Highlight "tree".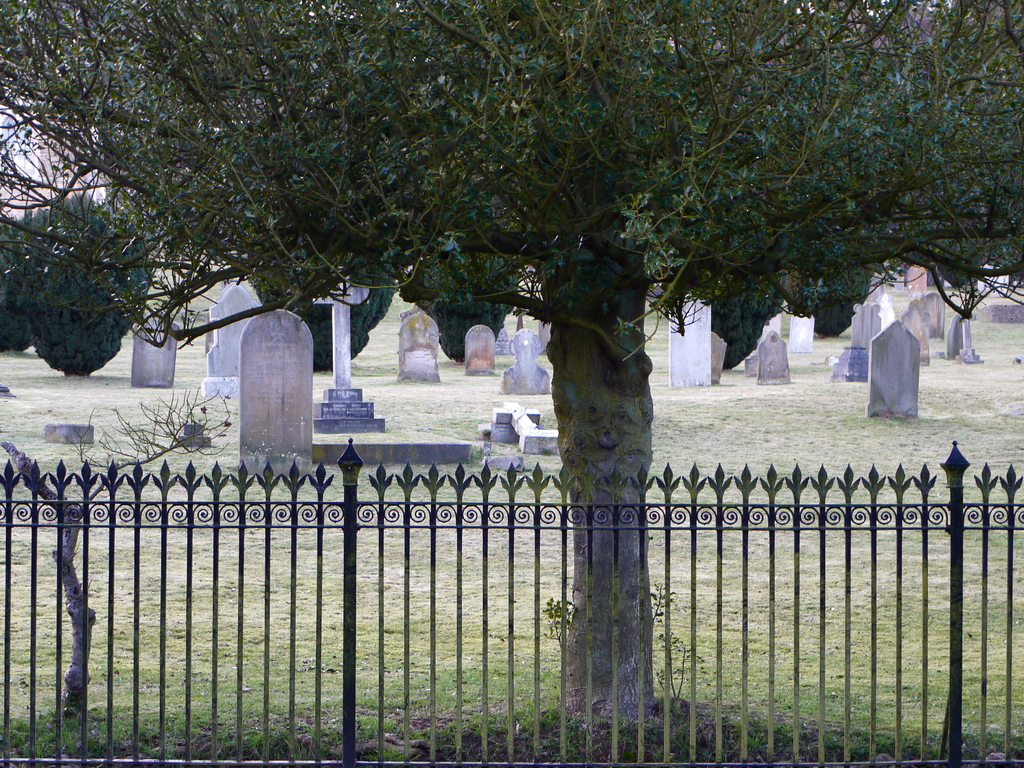
Highlighted region: bbox=[0, 0, 1023, 732].
